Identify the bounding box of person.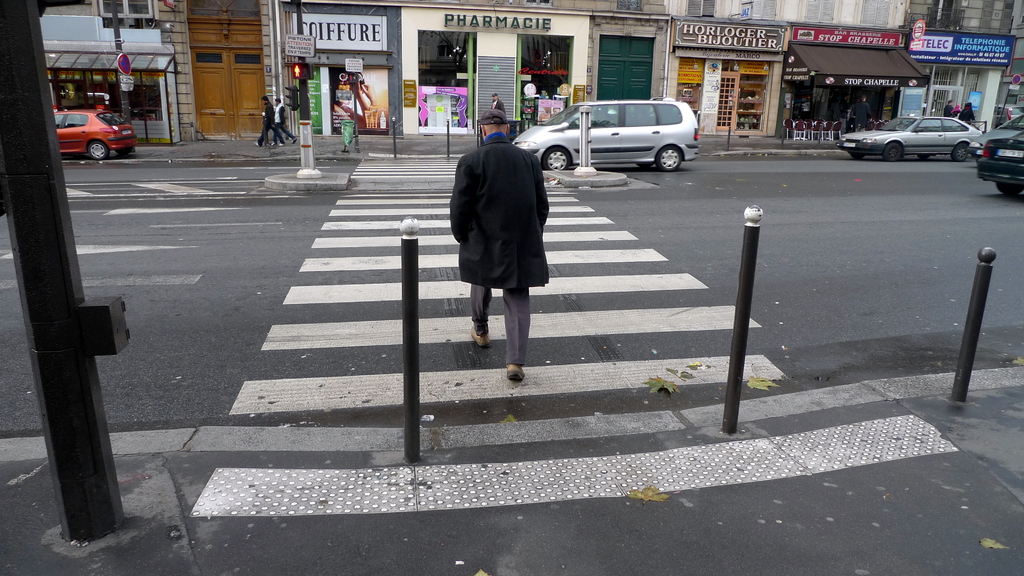
pyautogui.locateOnScreen(554, 106, 563, 112).
